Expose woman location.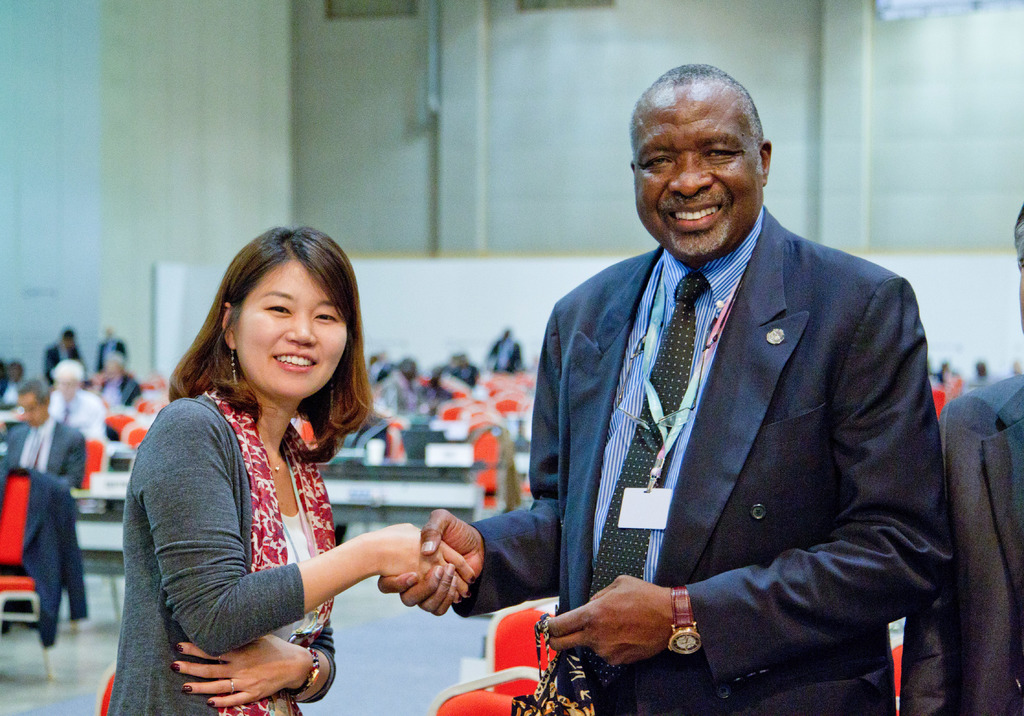
Exposed at [x1=122, y1=215, x2=457, y2=710].
